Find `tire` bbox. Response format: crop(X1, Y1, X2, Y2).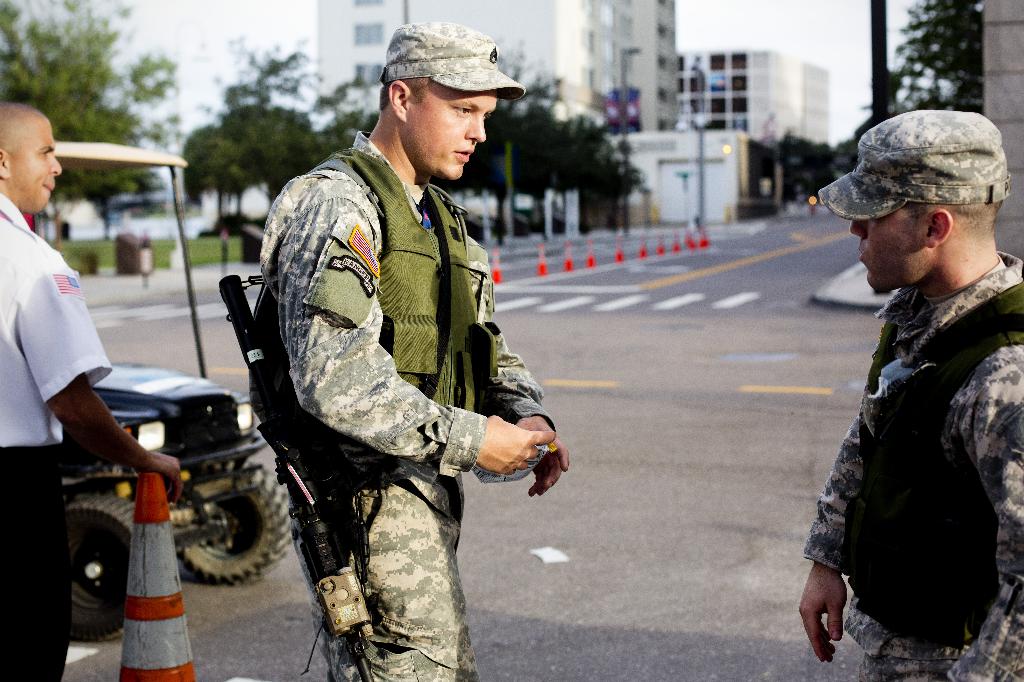
crop(68, 492, 136, 644).
